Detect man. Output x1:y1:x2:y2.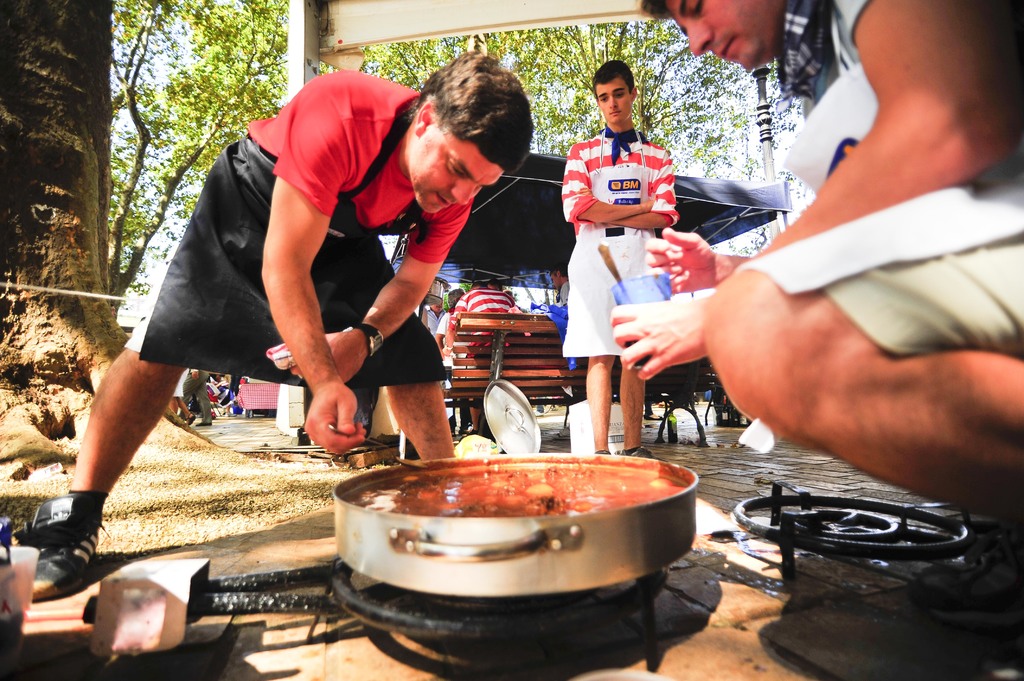
177:368:211:424.
